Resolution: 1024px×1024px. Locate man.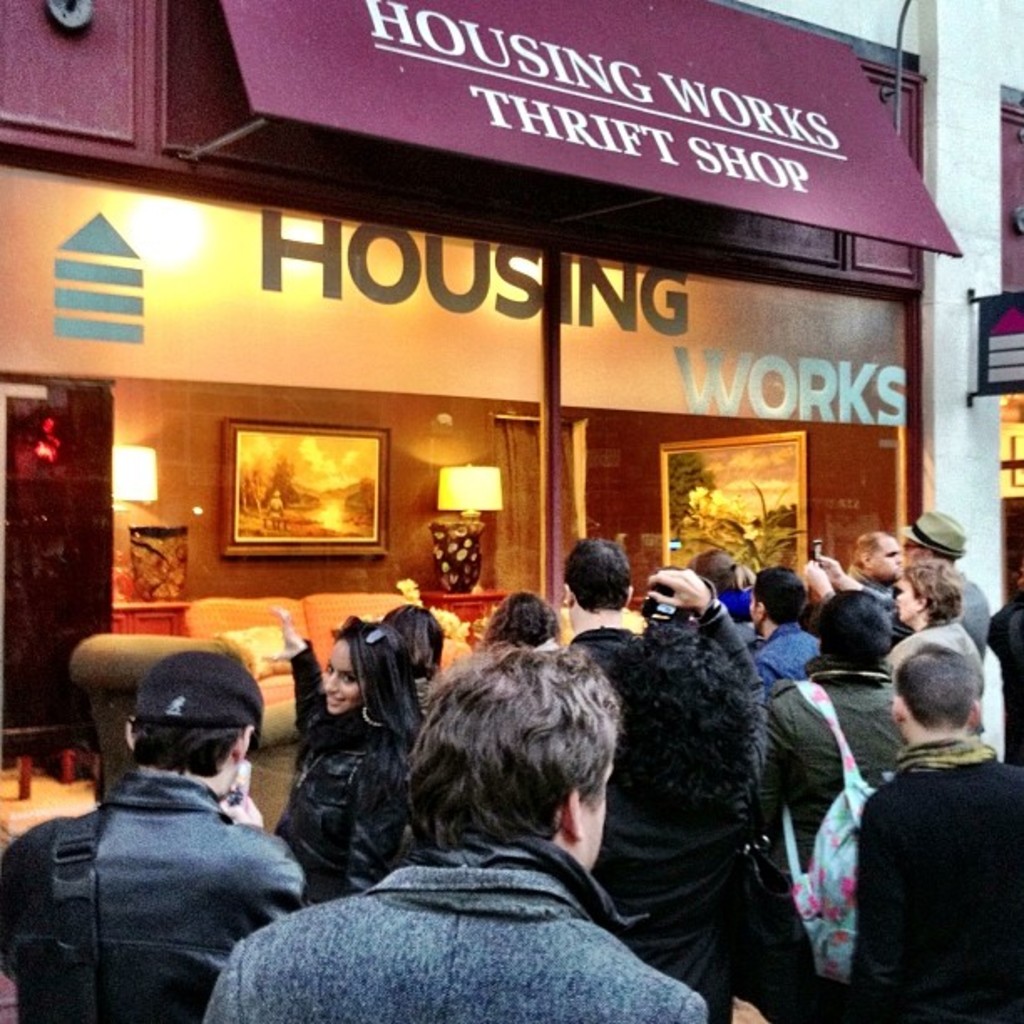
(850, 651, 1022, 1022).
